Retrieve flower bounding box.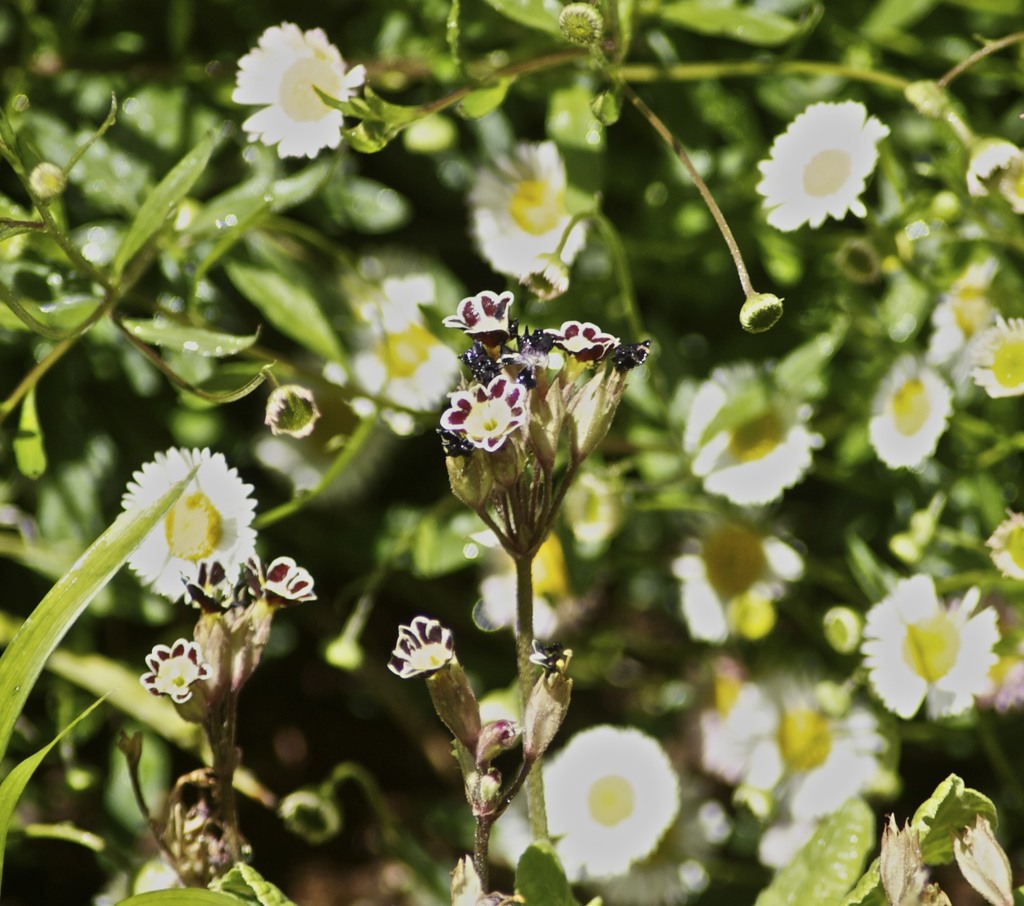
Bounding box: [left=265, top=382, right=327, bottom=435].
